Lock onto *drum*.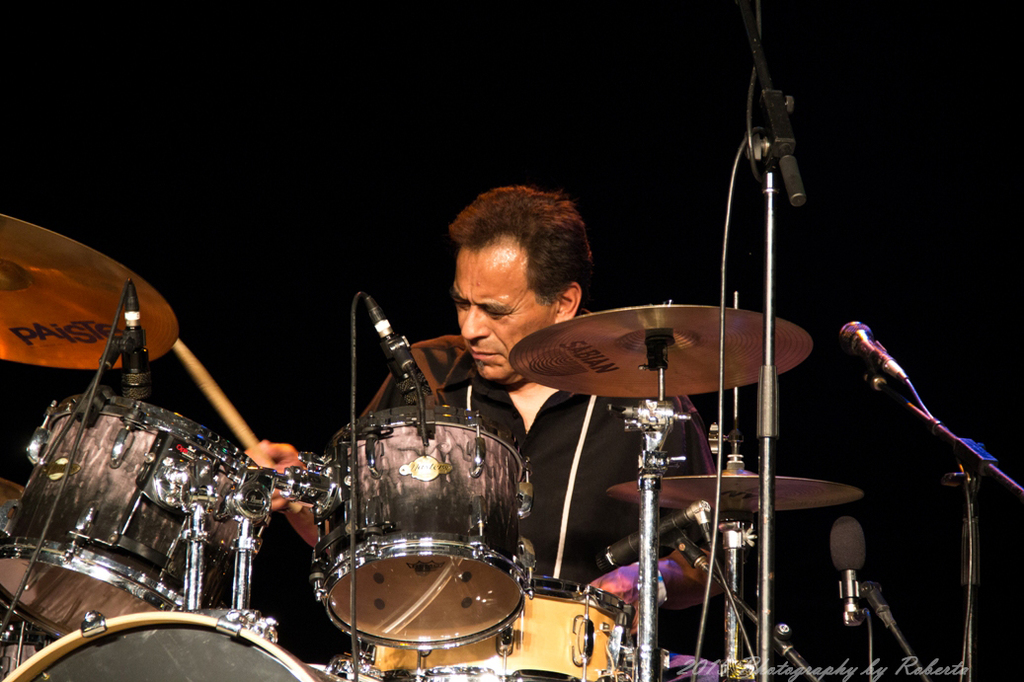
Locked: BBox(0, 393, 262, 638).
